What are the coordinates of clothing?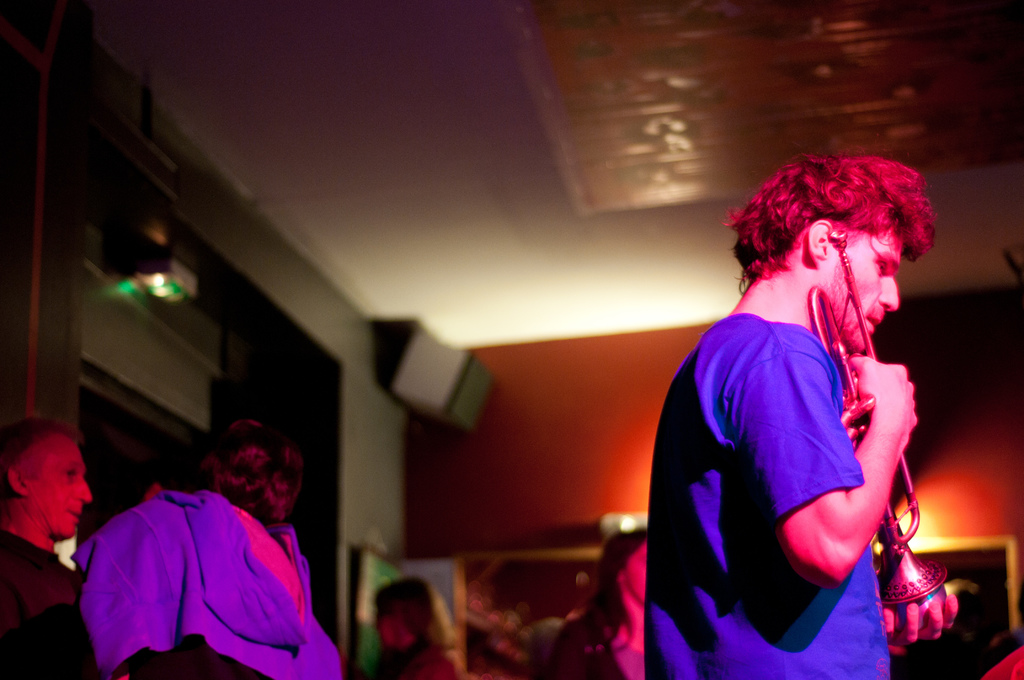
0, 530, 92, 679.
